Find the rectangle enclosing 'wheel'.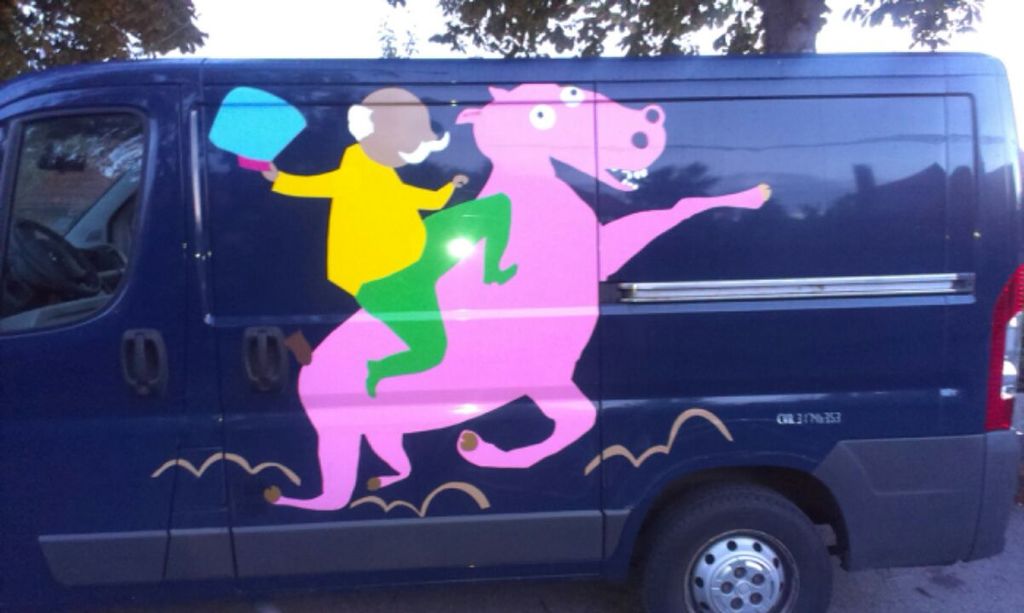
left=641, top=496, right=850, bottom=610.
